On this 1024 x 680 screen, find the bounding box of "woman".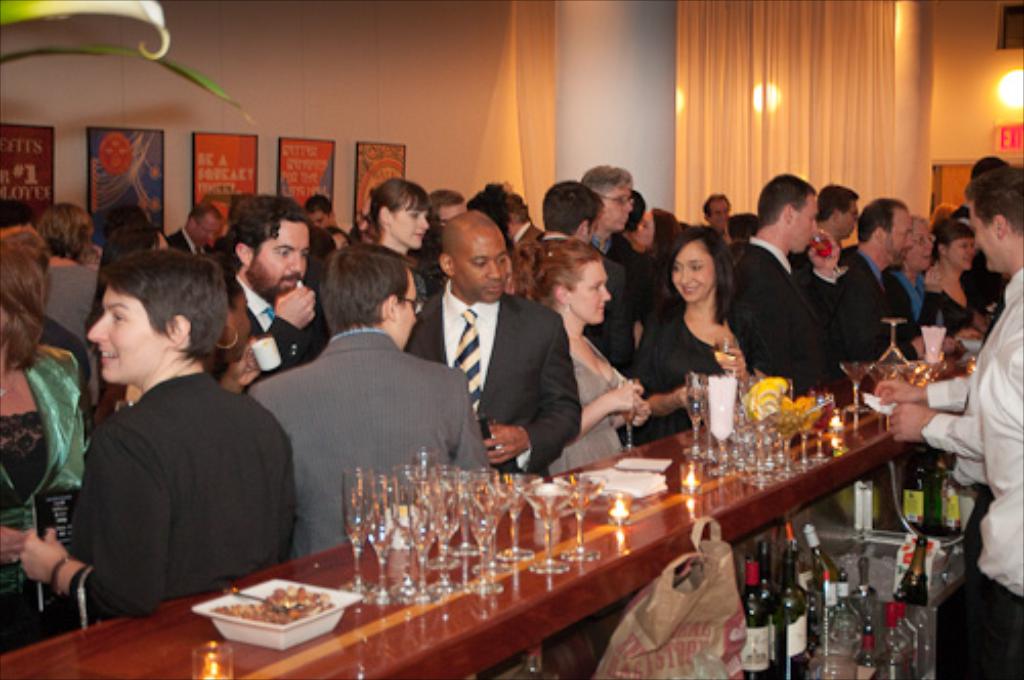
Bounding box: Rect(920, 217, 979, 328).
